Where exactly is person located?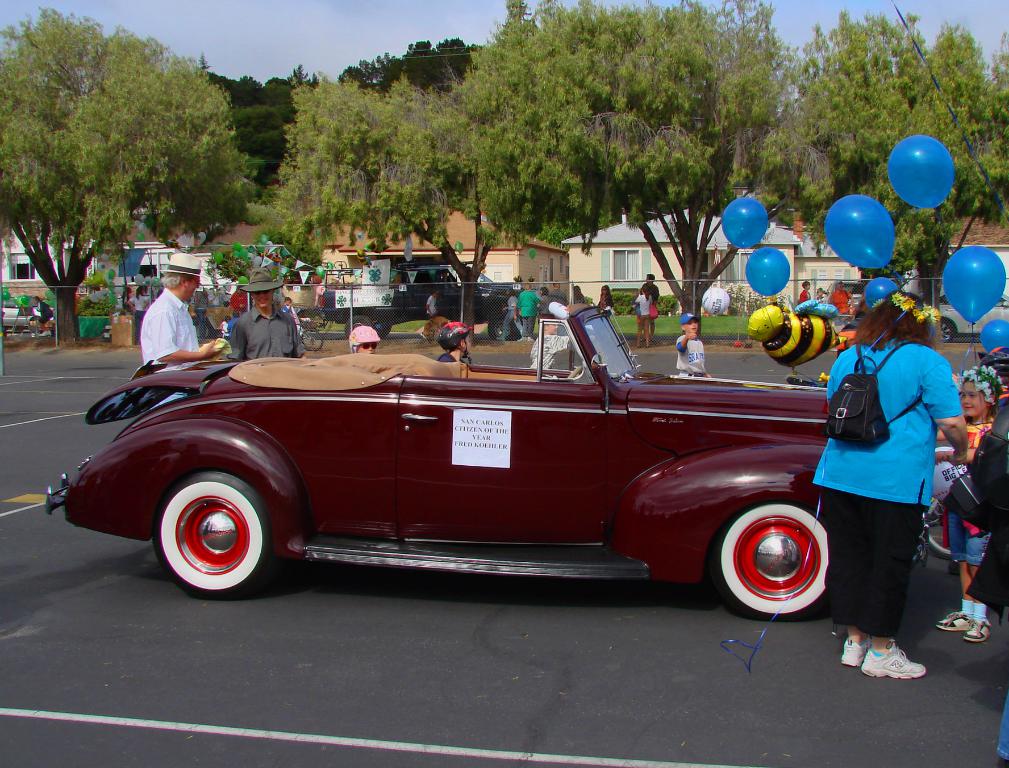
Its bounding box is crop(672, 310, 714, 378).
